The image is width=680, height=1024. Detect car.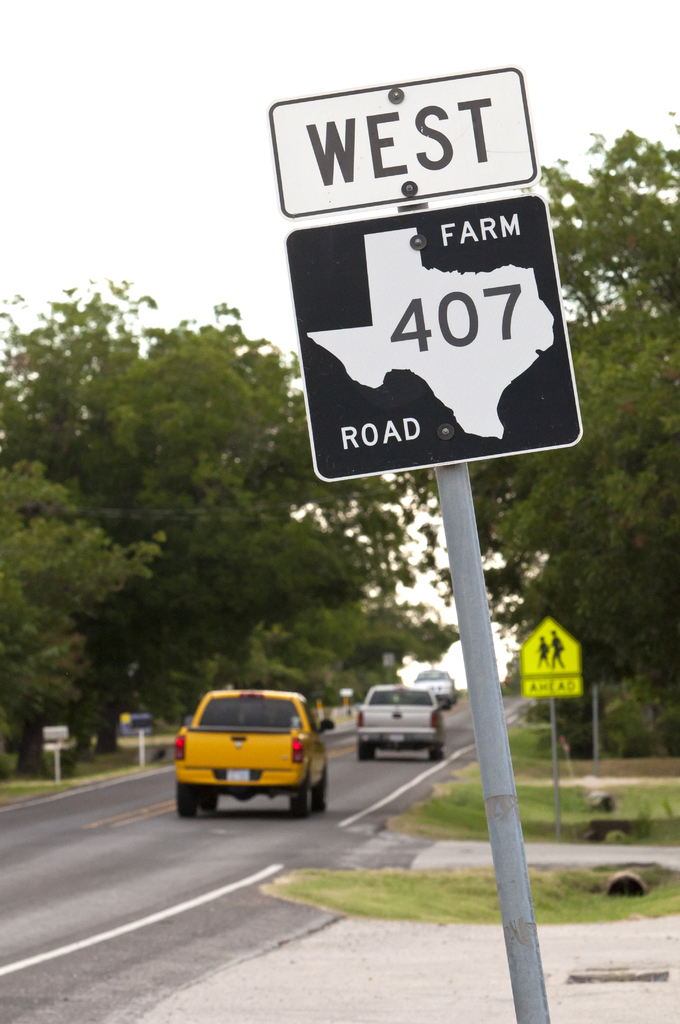
Detection: locate(407, 662, 456, 710).
